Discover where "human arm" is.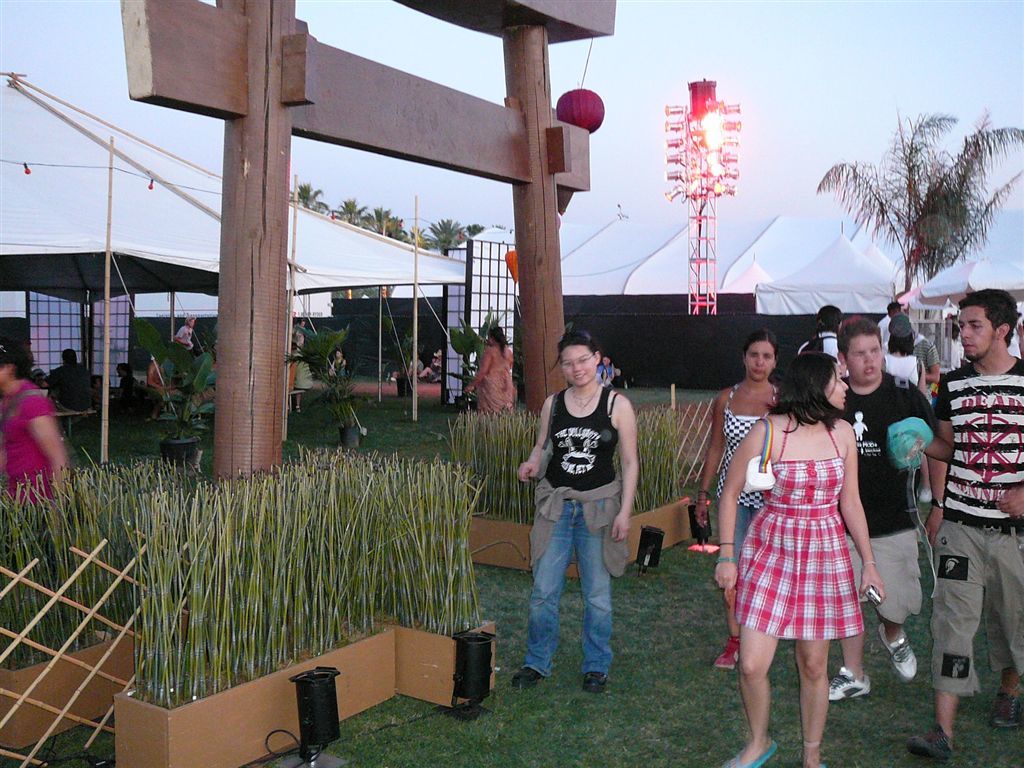
Discovered at (695, 388, 730, 534).
